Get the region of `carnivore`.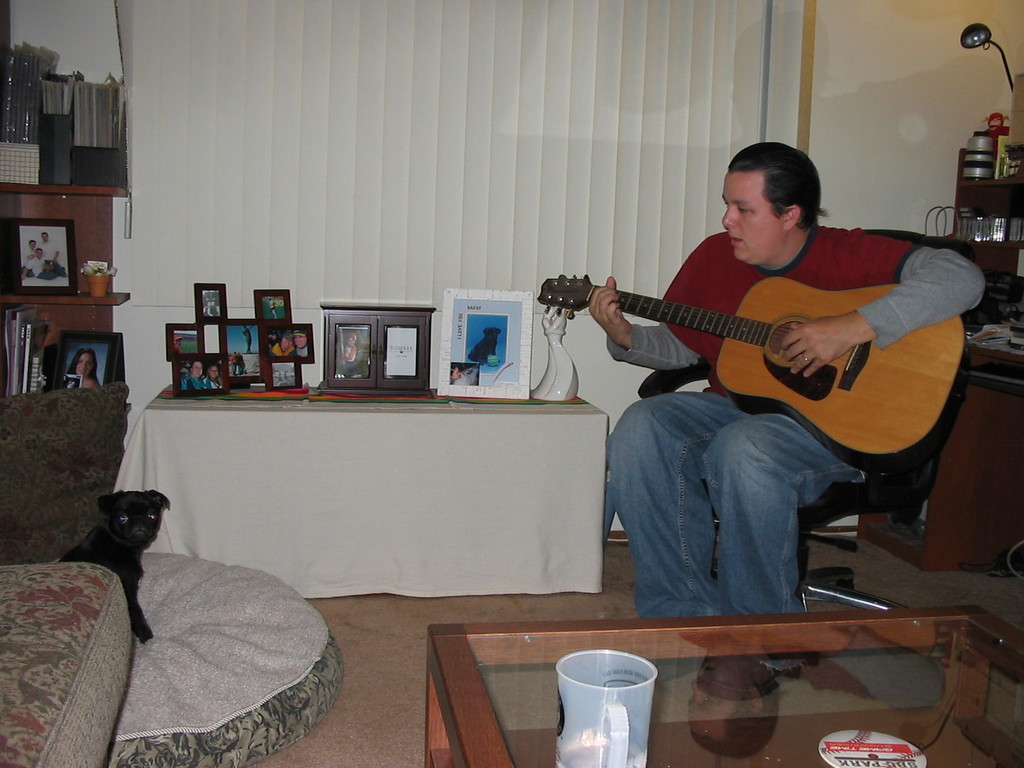
<bbox>19, 237, 36, 276</bbox>.
